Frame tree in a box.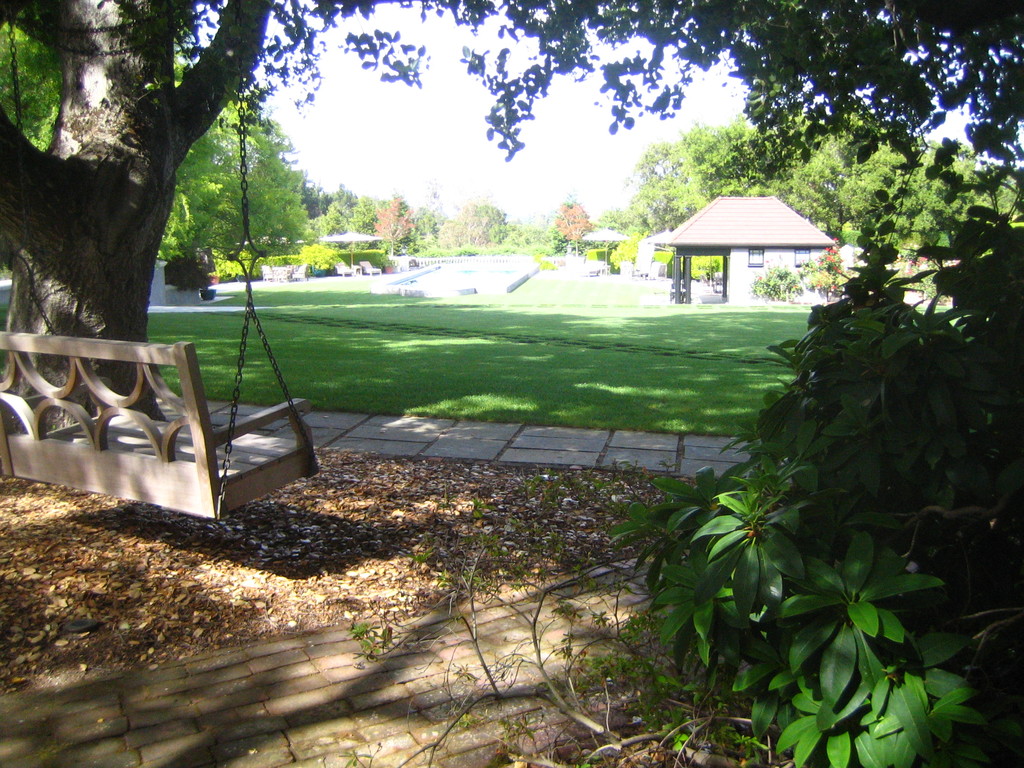
<box>307,180,349,225</box>.
